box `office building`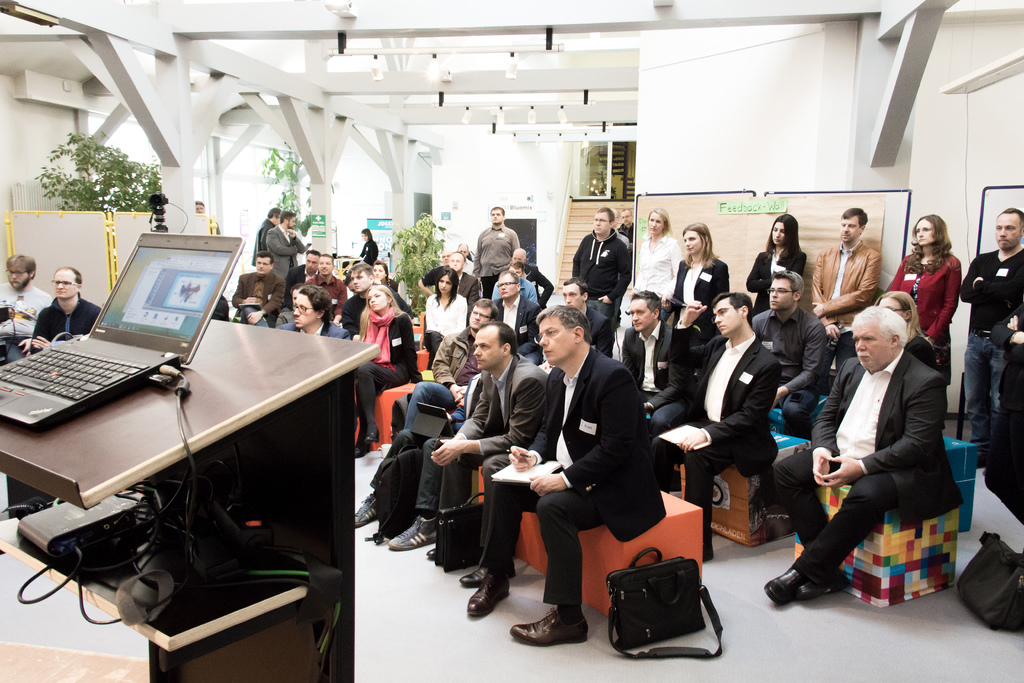
(x1=0, y1=0, x2=968, y2=682)
